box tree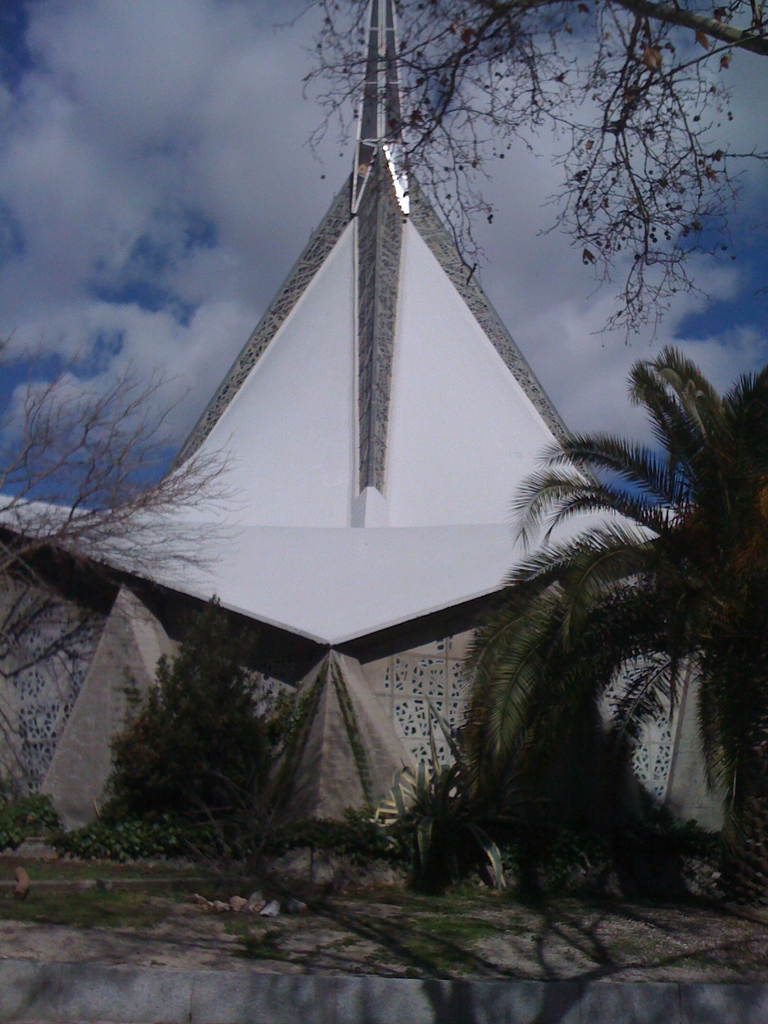
(273,0,767,344)
